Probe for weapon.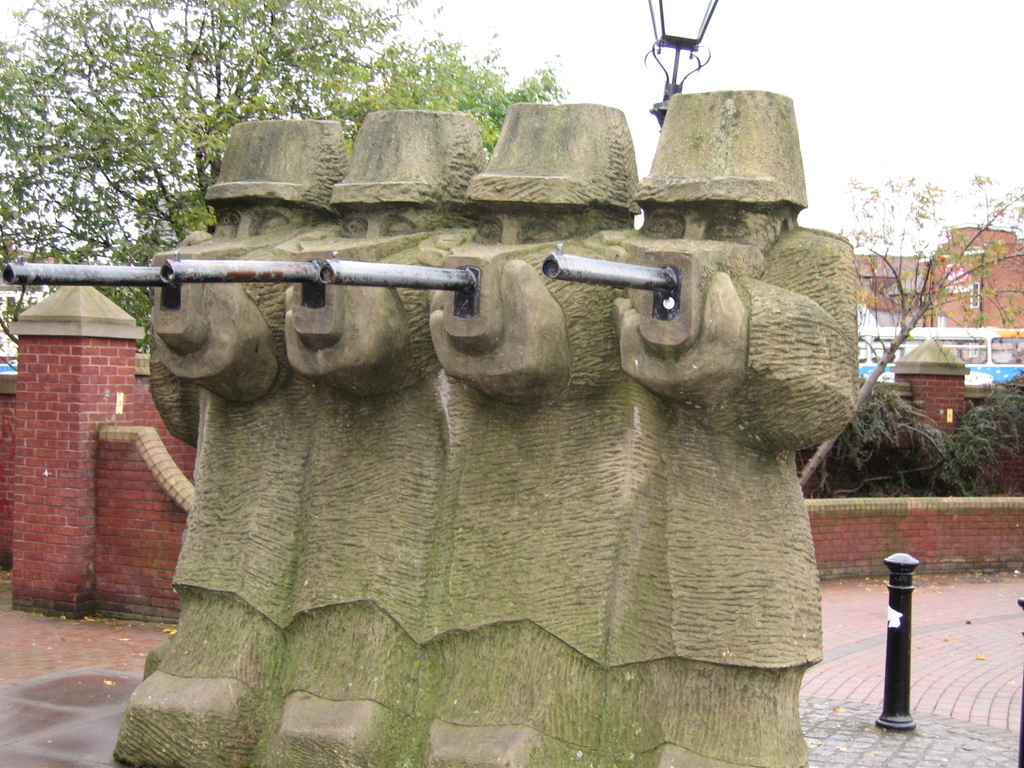
Probe result: Rect(0, 252, 184, 310).
